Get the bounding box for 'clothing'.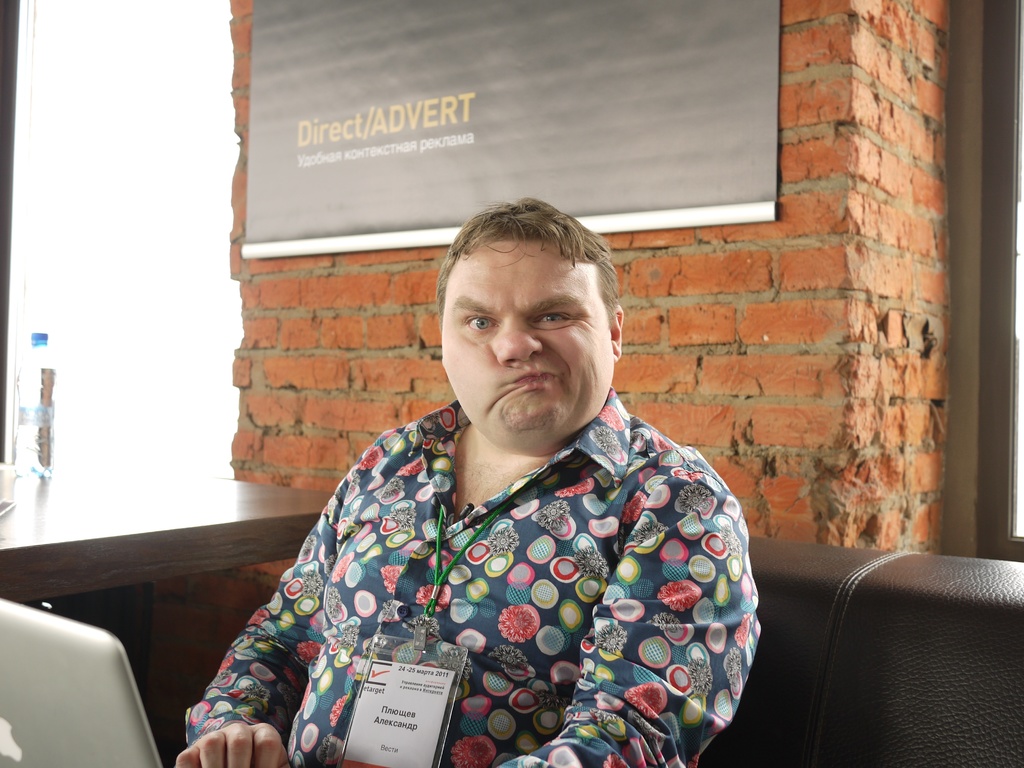
{"x1": 193, "y1": 396, "x2": 762, "y2": 751}.
